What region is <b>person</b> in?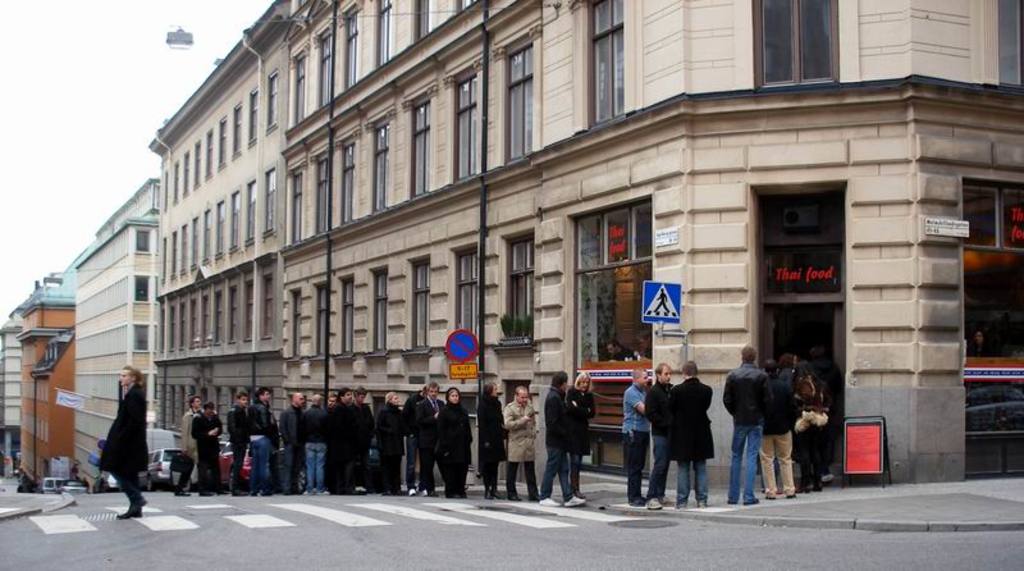
(x1=174, y1=390, x2=210, y2=494).
